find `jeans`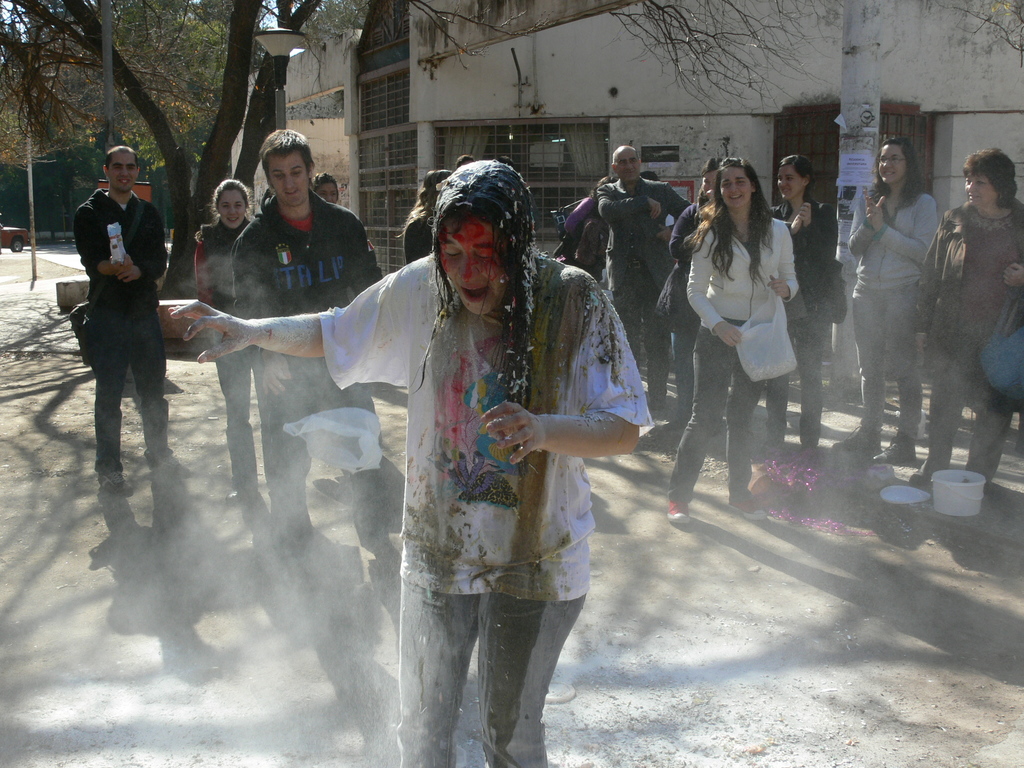
x1=669 y1=321 x2=756 y2=497
